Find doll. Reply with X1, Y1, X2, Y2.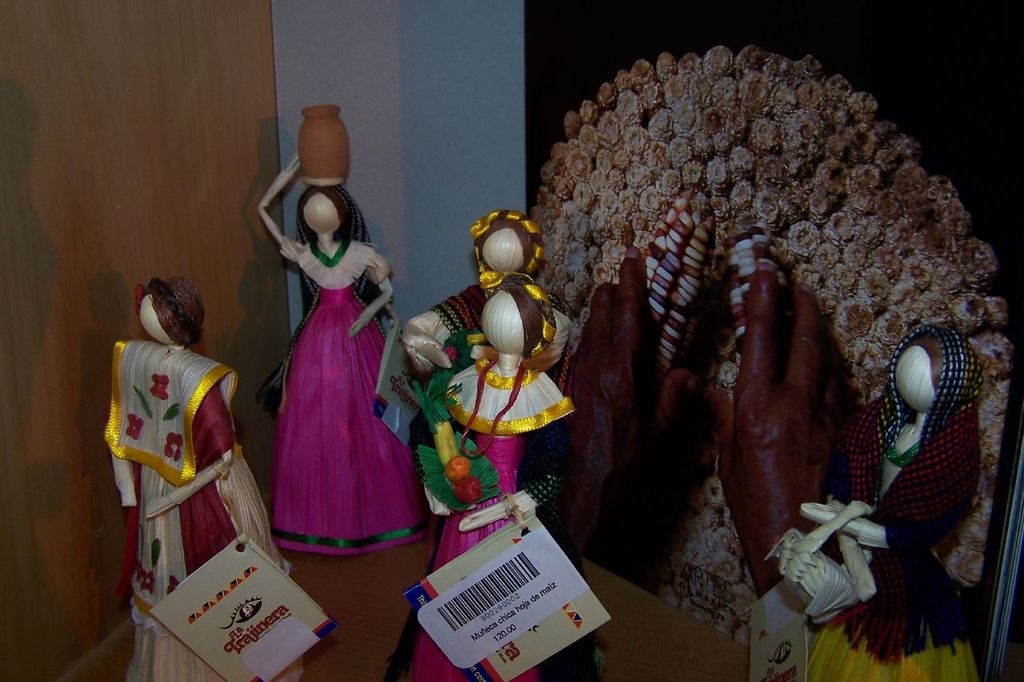
115, 271, 305, 681.
